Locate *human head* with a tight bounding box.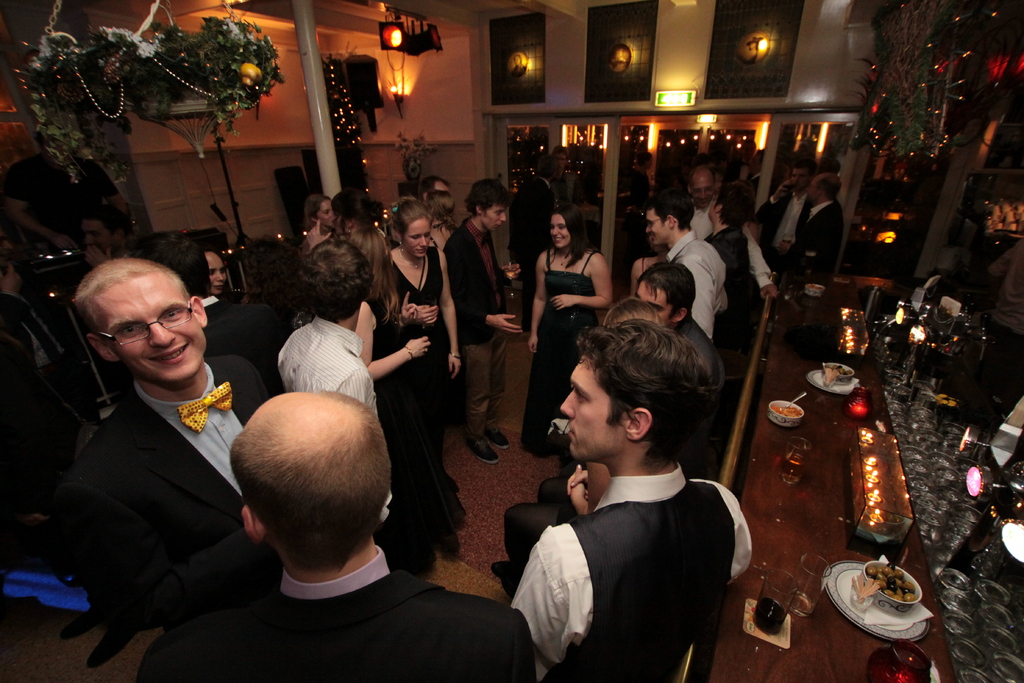
bbox=[196, 243, 227, 295].
